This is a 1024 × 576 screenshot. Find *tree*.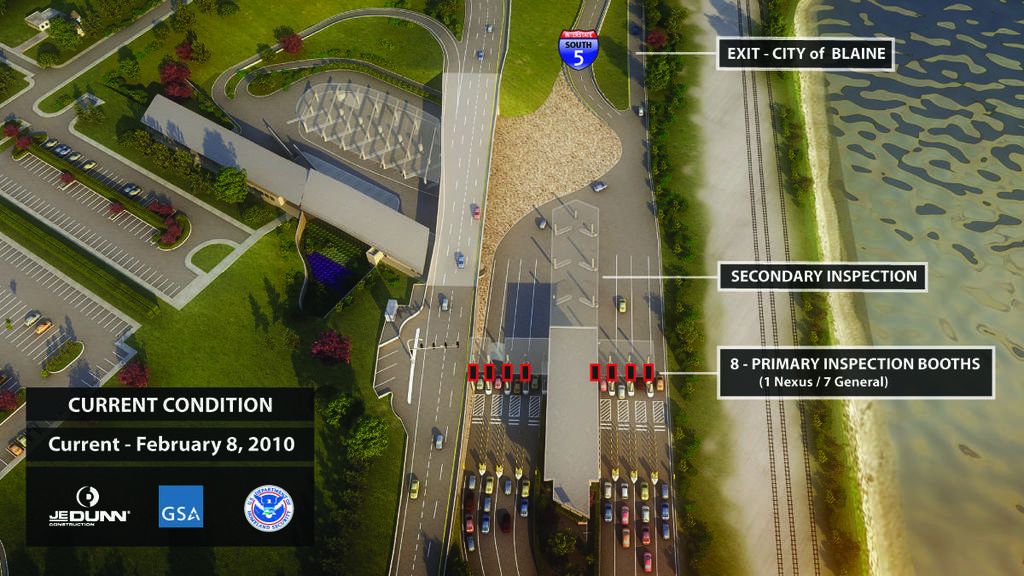
Bounding box: crop(152, 137, 166, 167).
